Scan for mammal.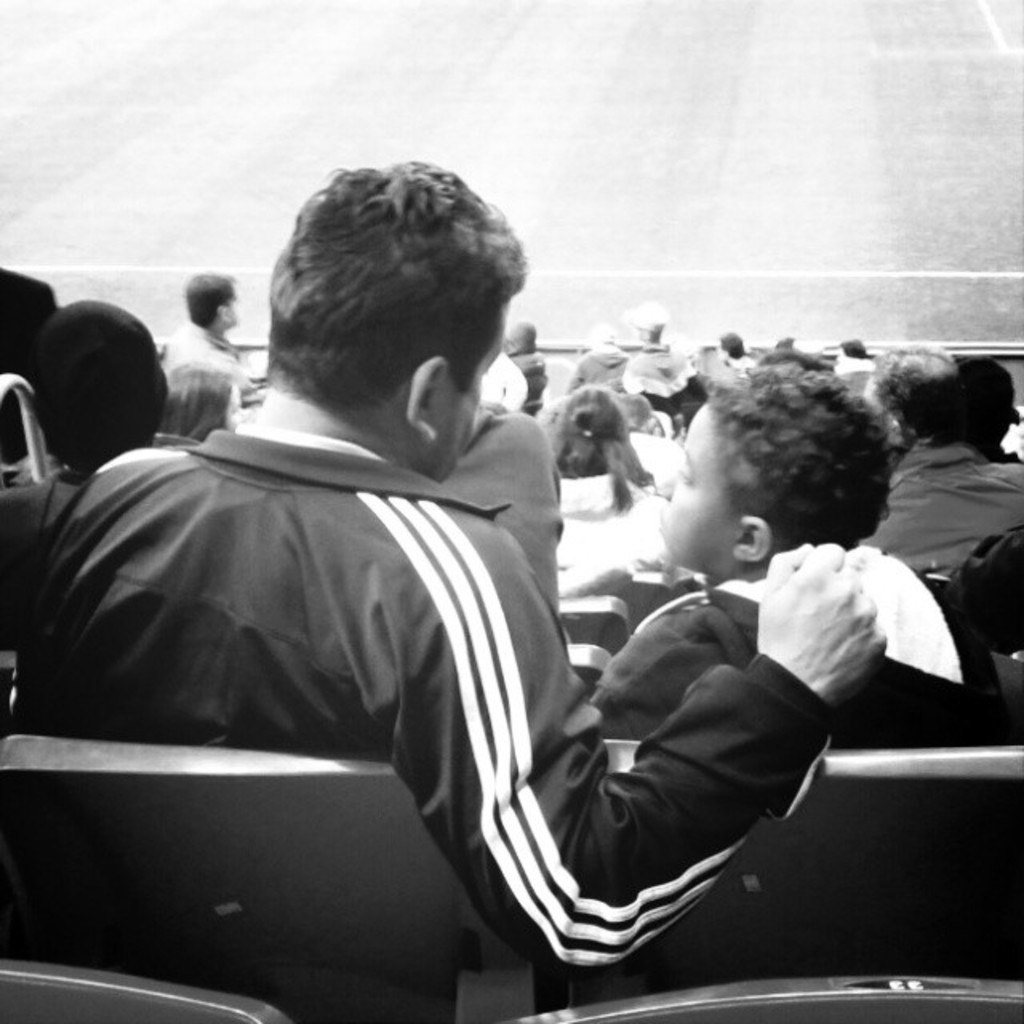
Scan result: x1=440, y1=338, x2=566, y2=616.
